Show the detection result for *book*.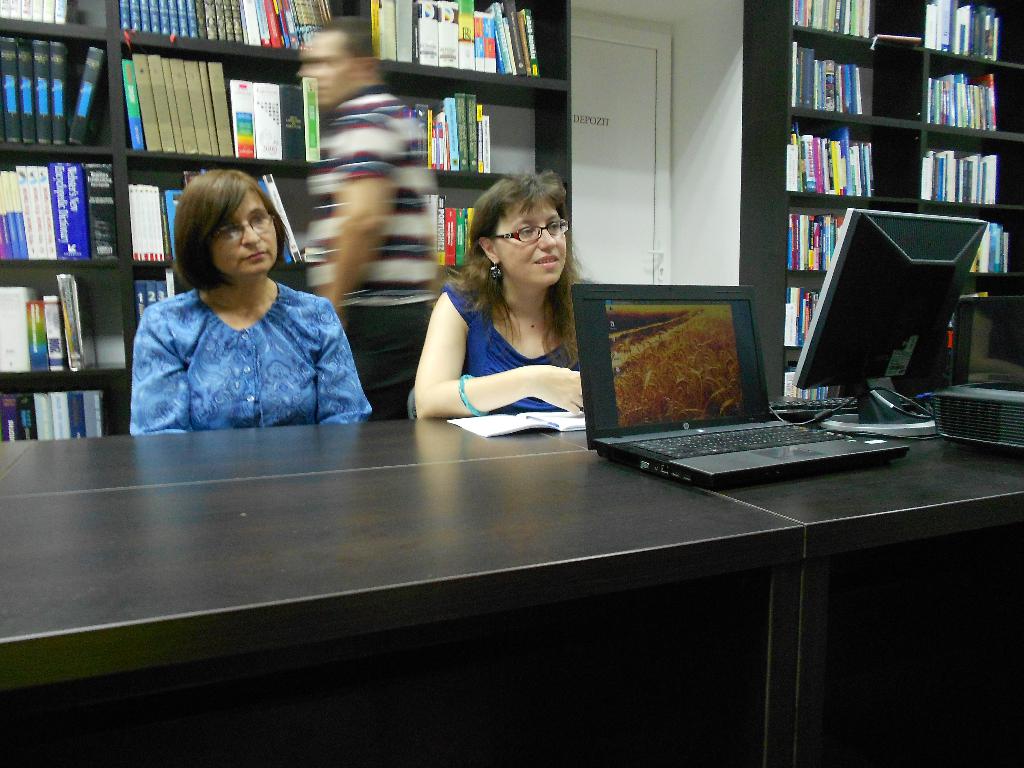
bbox(158, 283, 170, 301).
